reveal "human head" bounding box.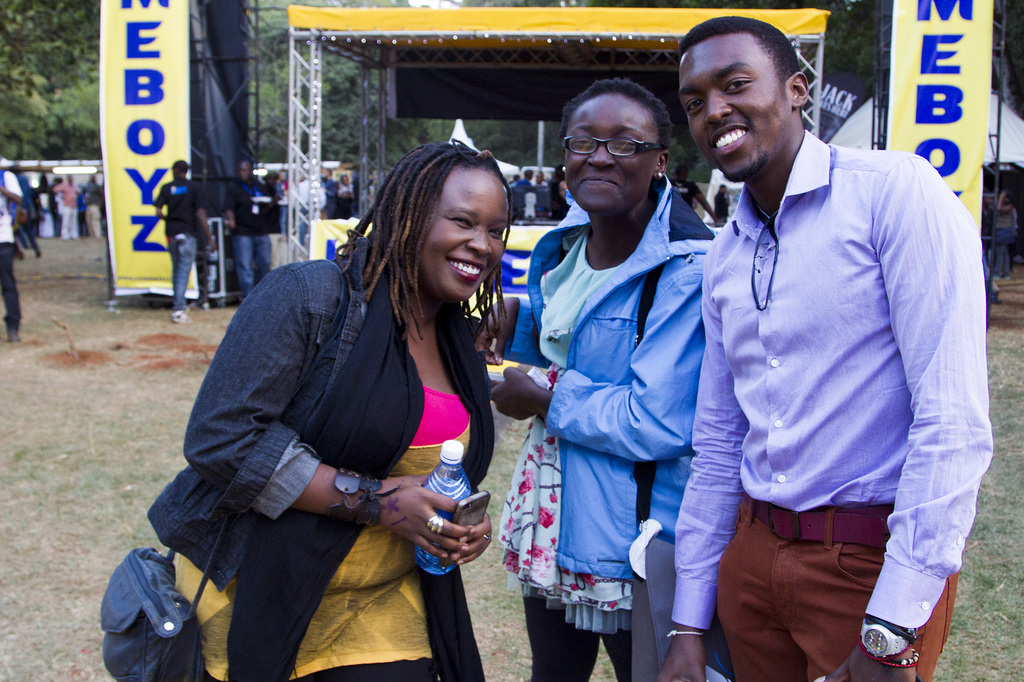
Revealed: box=[717, 181, 727, 199].
